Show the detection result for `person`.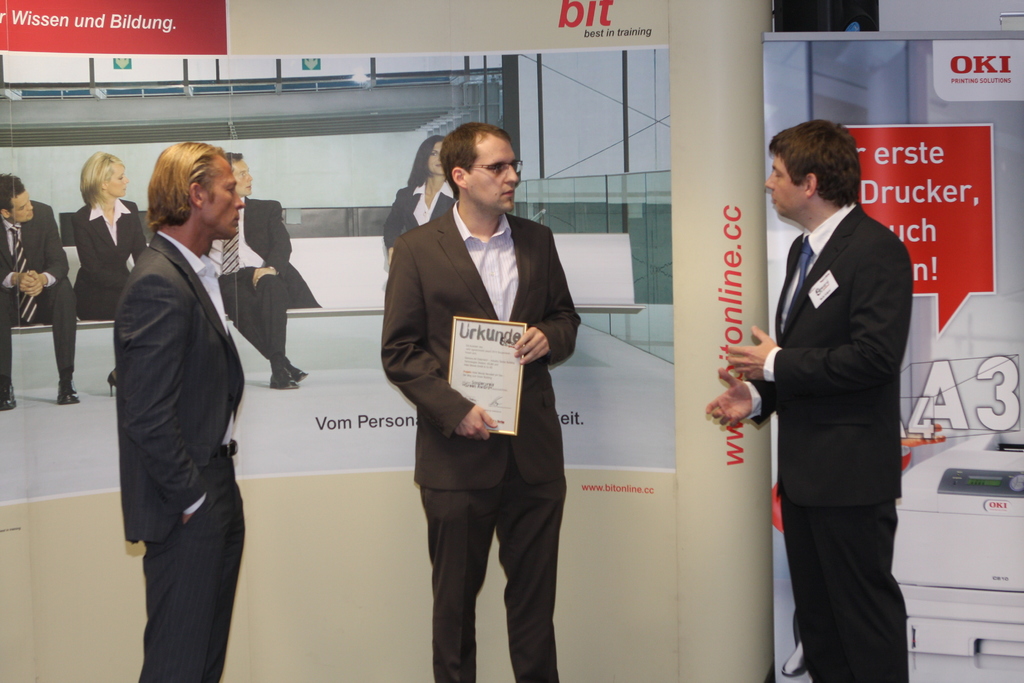
0 177 94 415.
